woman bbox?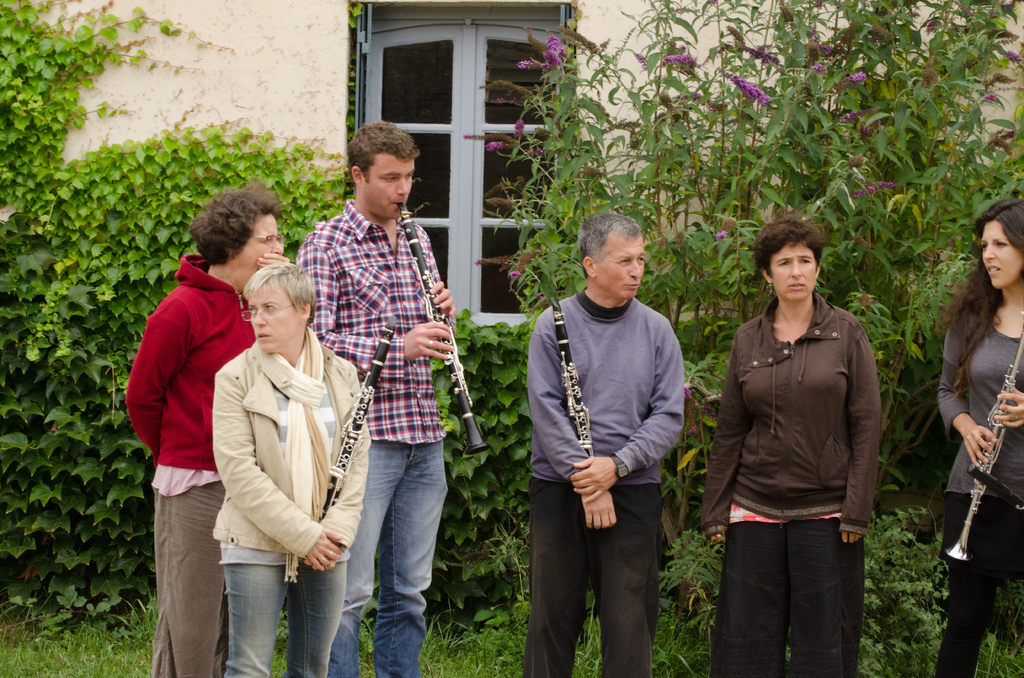
(934, 198, 1023, 677)
